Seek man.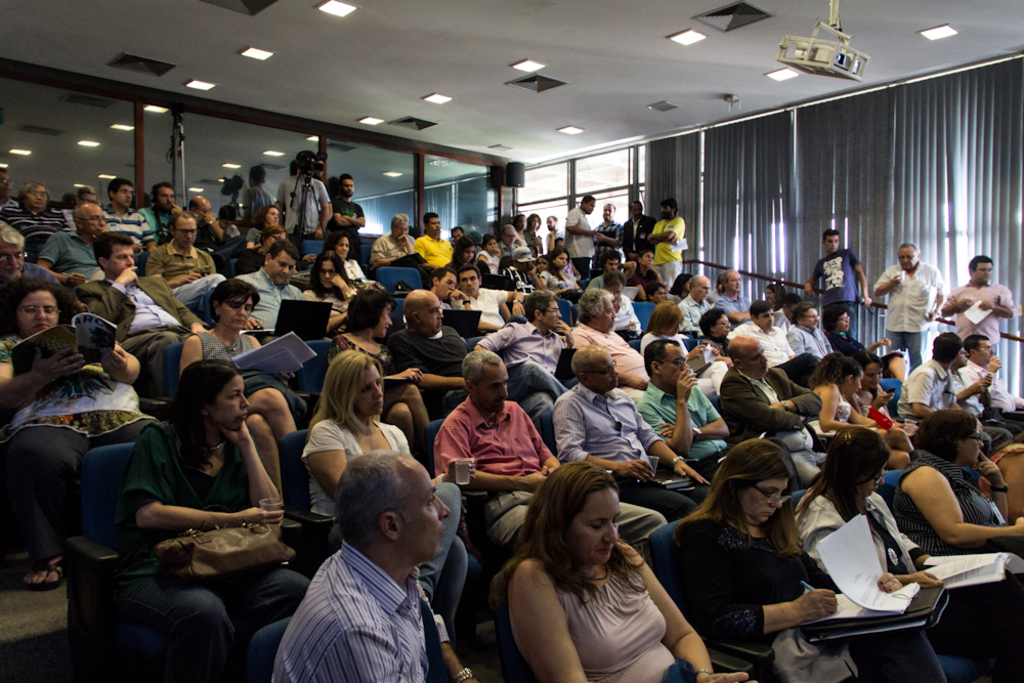
x1=238 y1=236 x2=308 y2=346.
